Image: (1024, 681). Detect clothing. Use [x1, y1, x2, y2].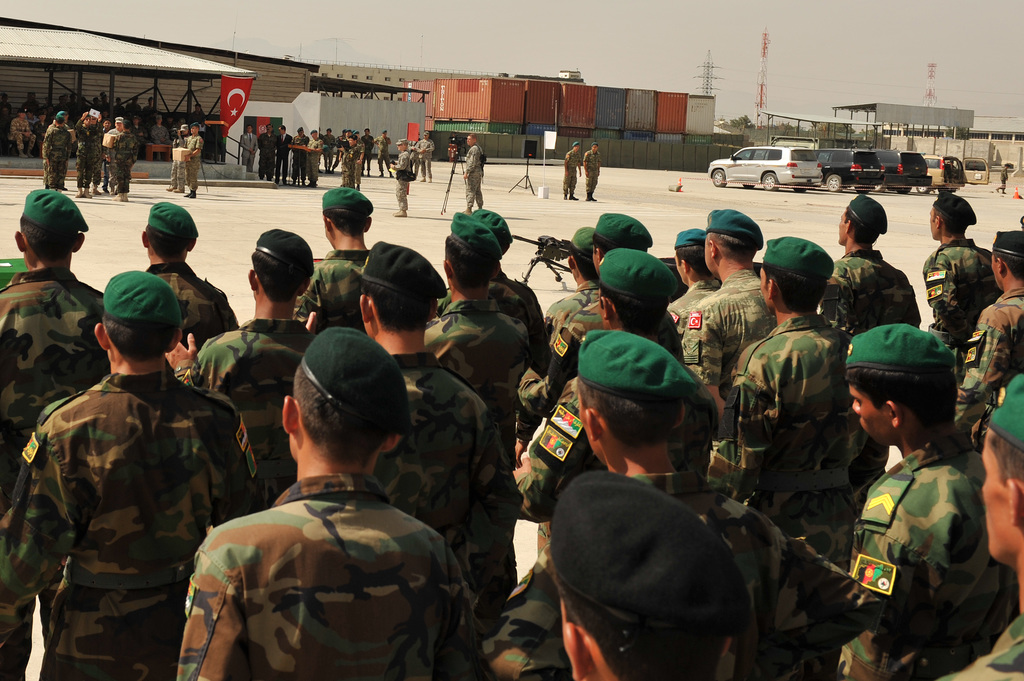
[304, 137, 324, 191].
